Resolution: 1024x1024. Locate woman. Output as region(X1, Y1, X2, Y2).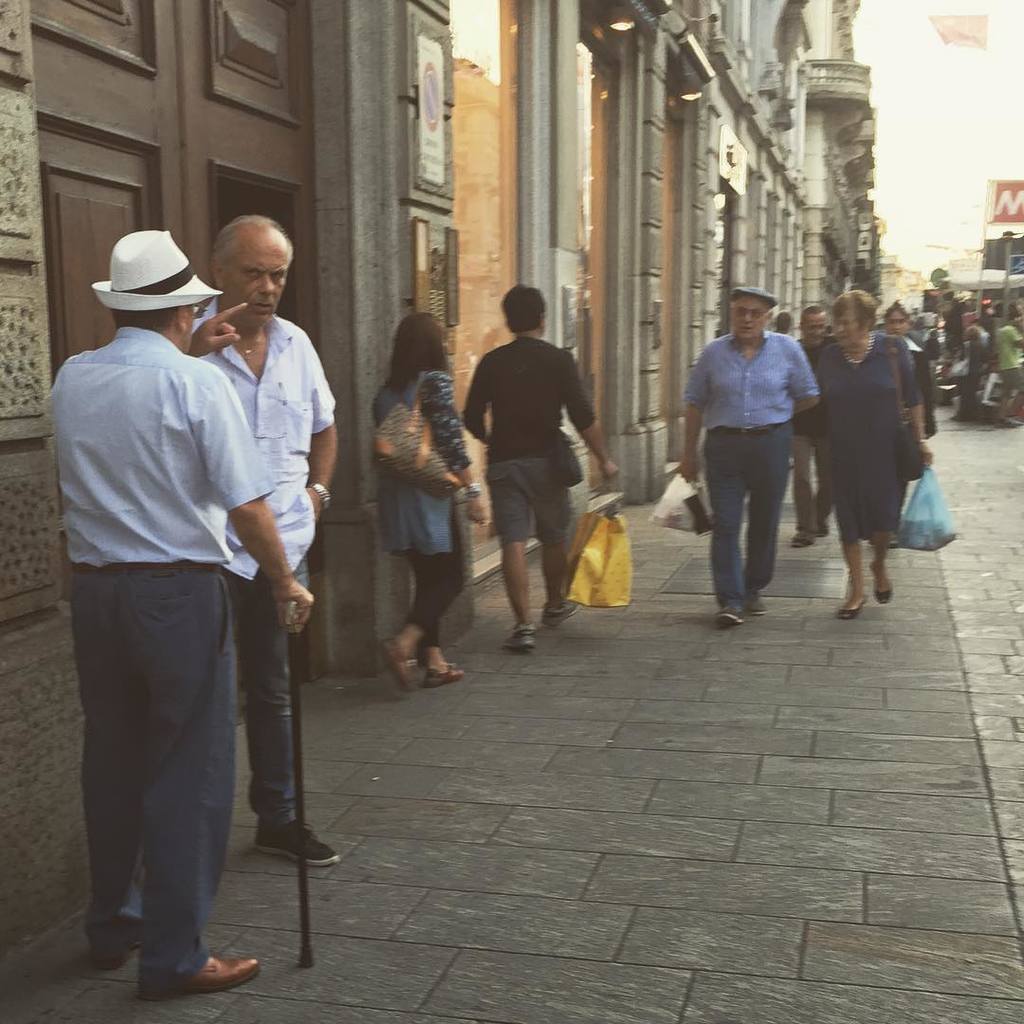
region(878, 301, 933, 444).
